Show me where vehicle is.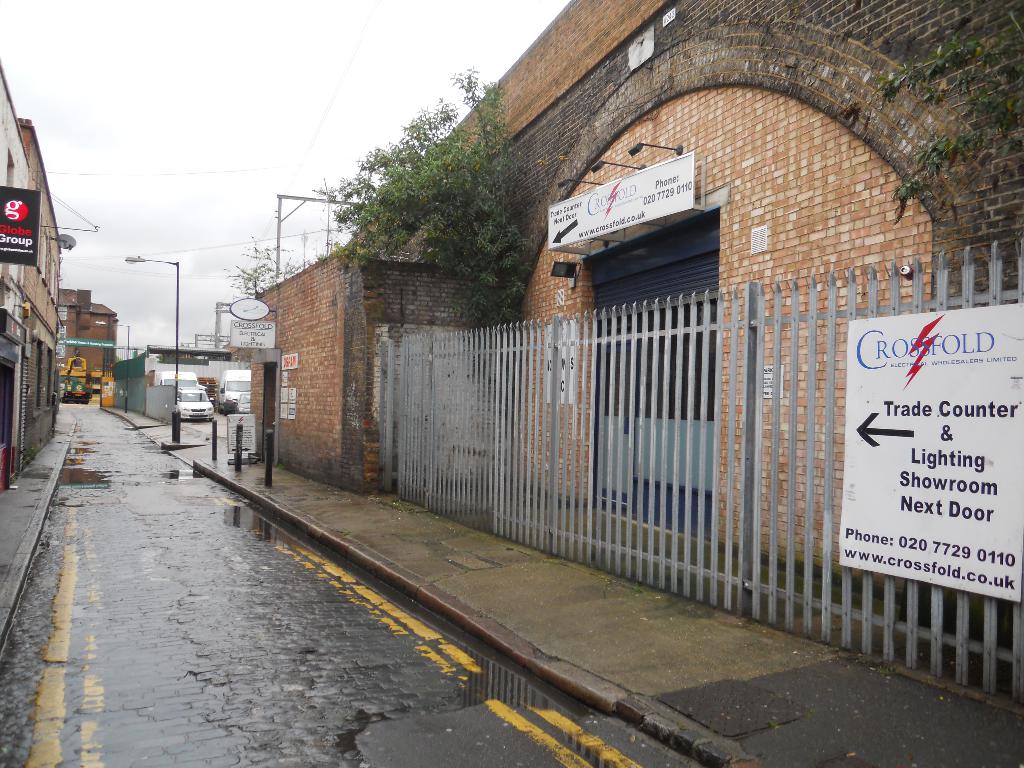
vehicle is at 219:361:251:410.
